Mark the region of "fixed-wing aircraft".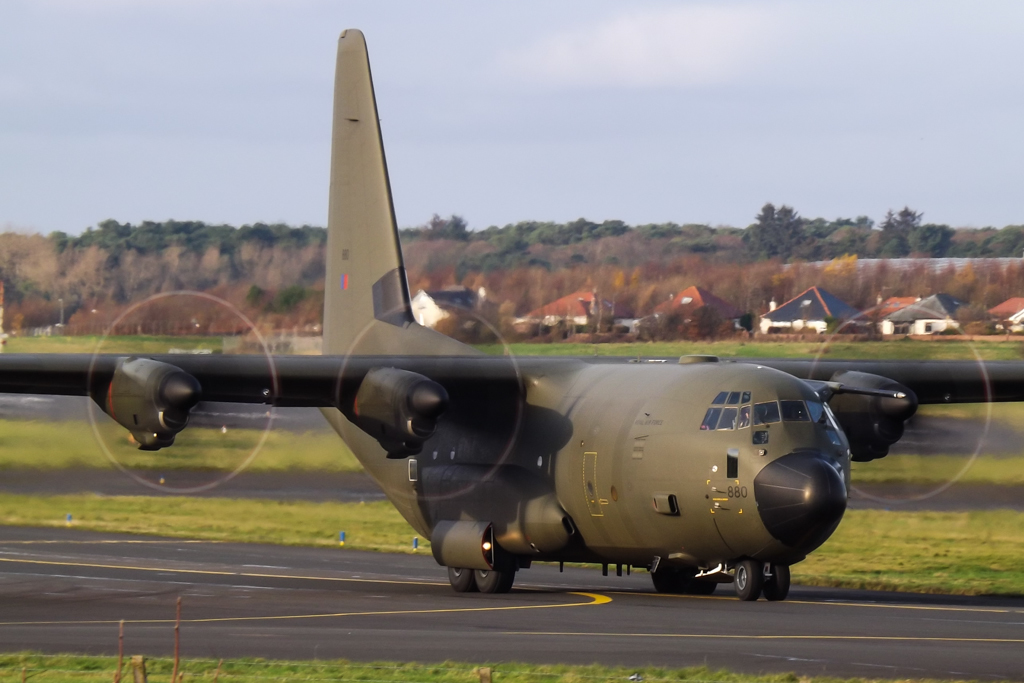
Region: detection(0, 24, 1023, 600).
